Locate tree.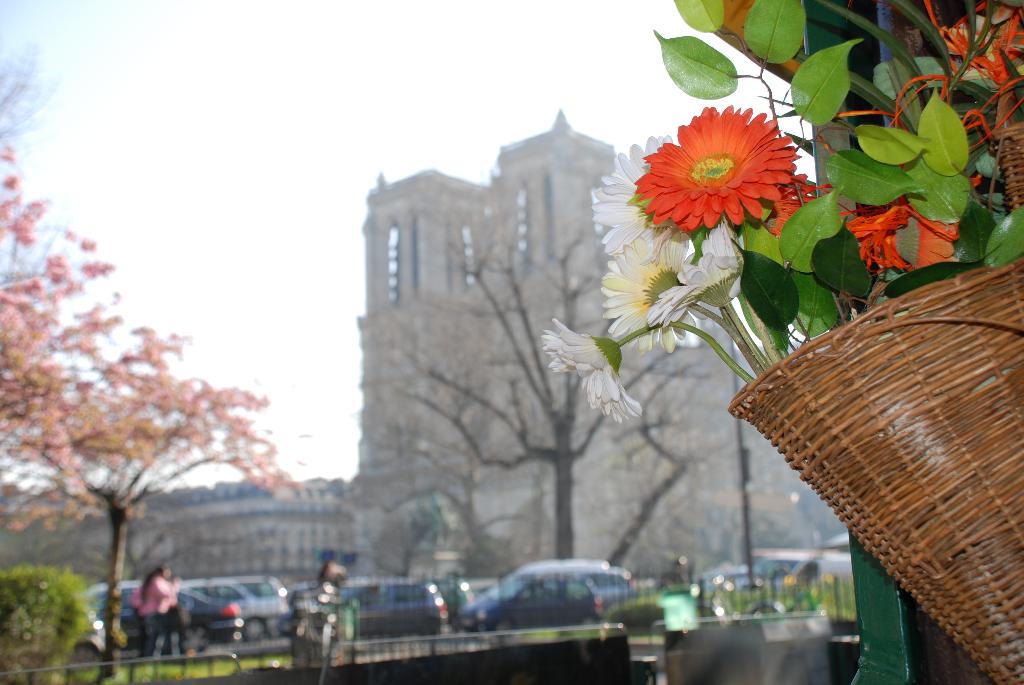
Bounding box: [0,19,67,196].
